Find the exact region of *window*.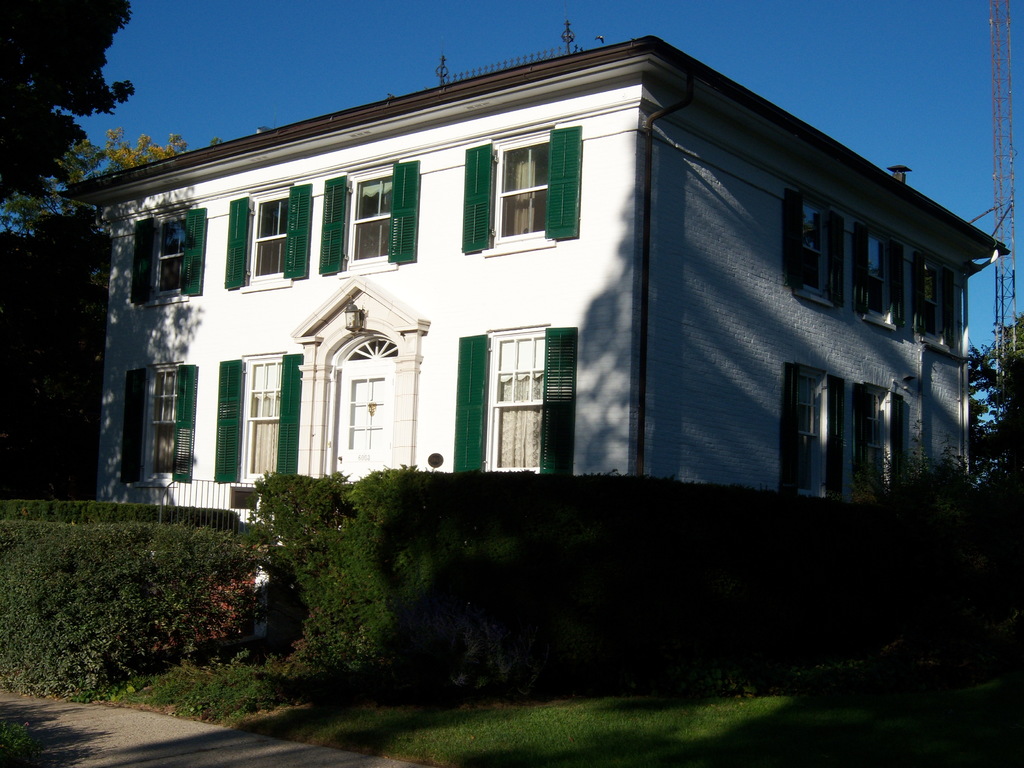
Exact region: 777,364,849,502.
